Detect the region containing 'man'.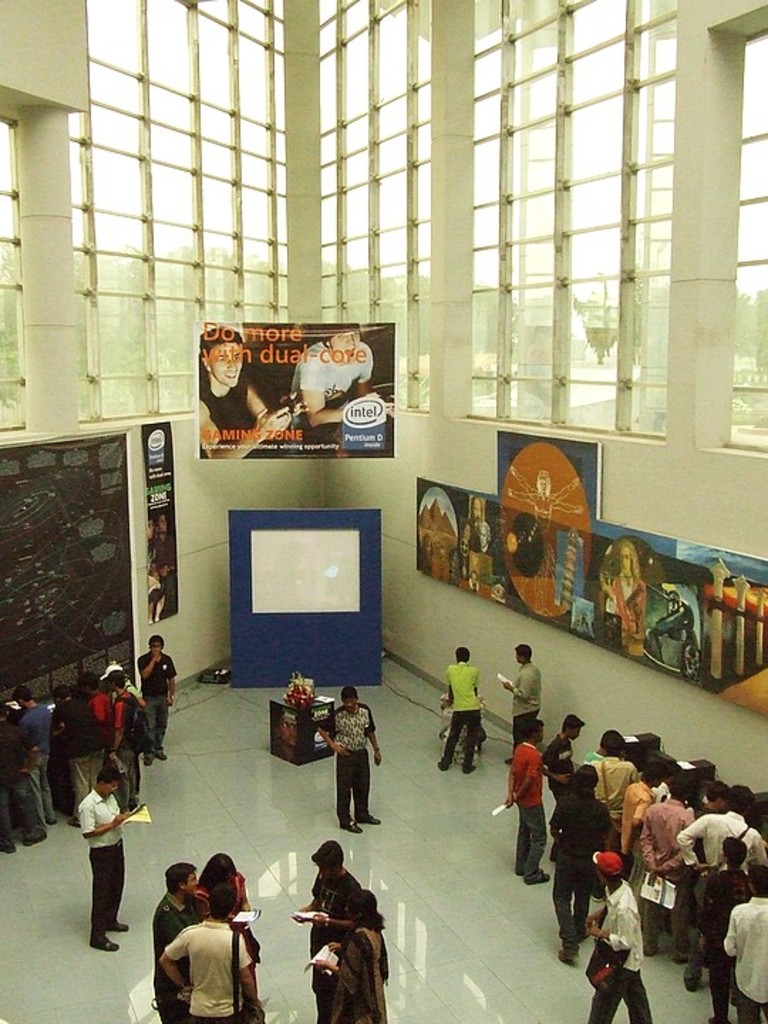
<region>74, 771, 132, 953</region>.
